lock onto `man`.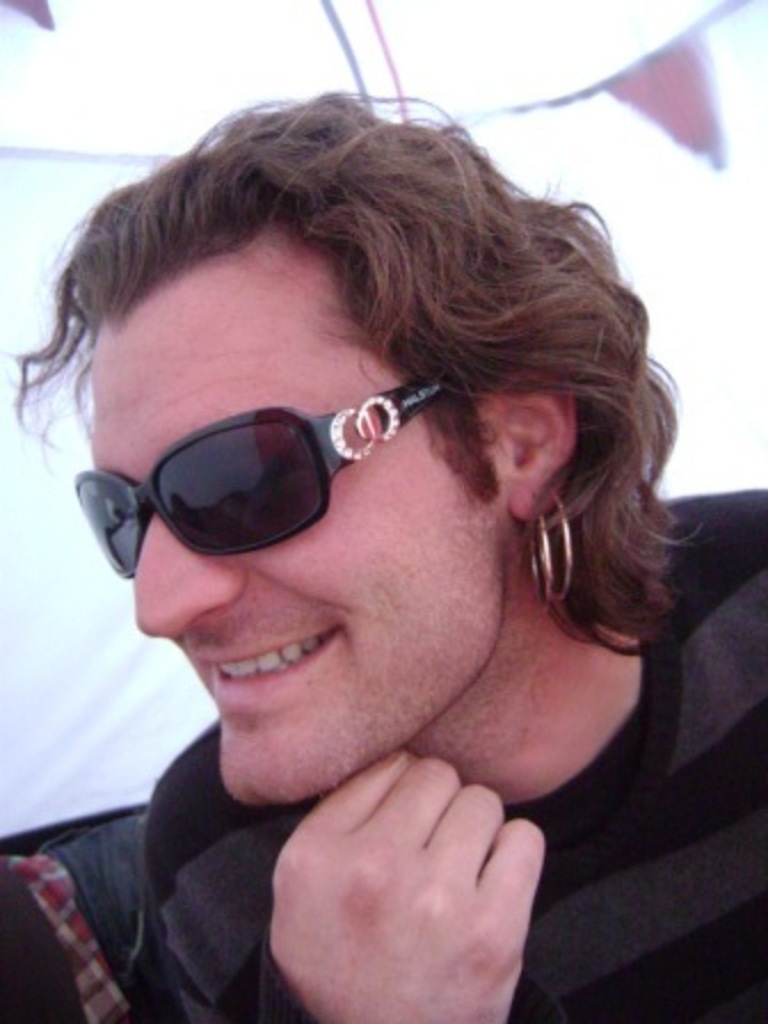
Locked: (x1=0, y1=50, x2=766, y2=1023).
